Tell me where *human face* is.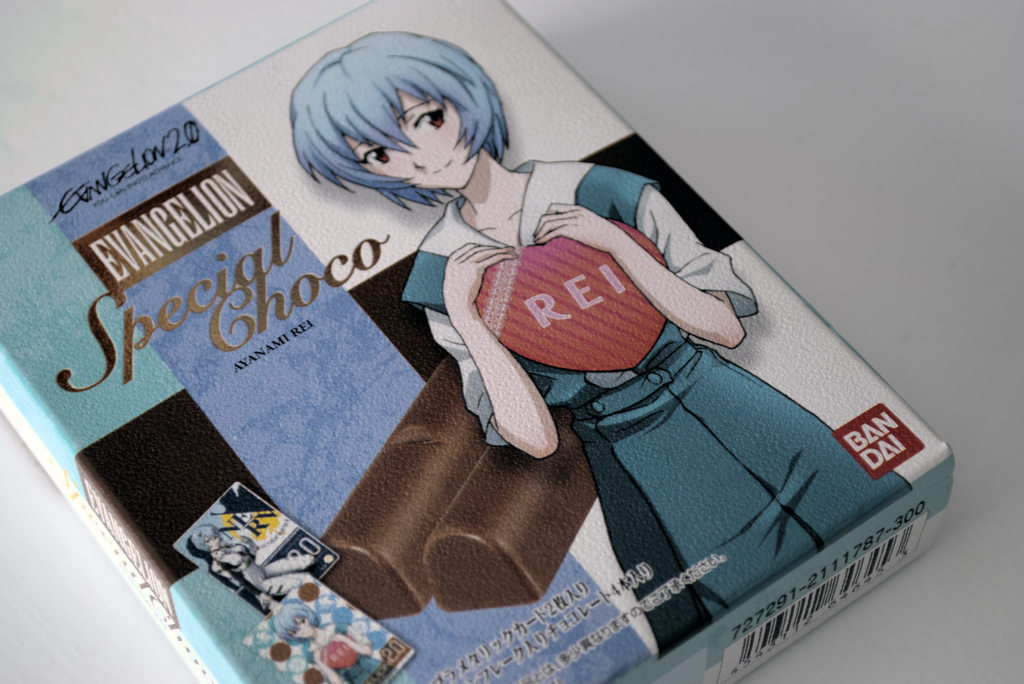
*human face* is at locate(342, 88, 479, 191).
